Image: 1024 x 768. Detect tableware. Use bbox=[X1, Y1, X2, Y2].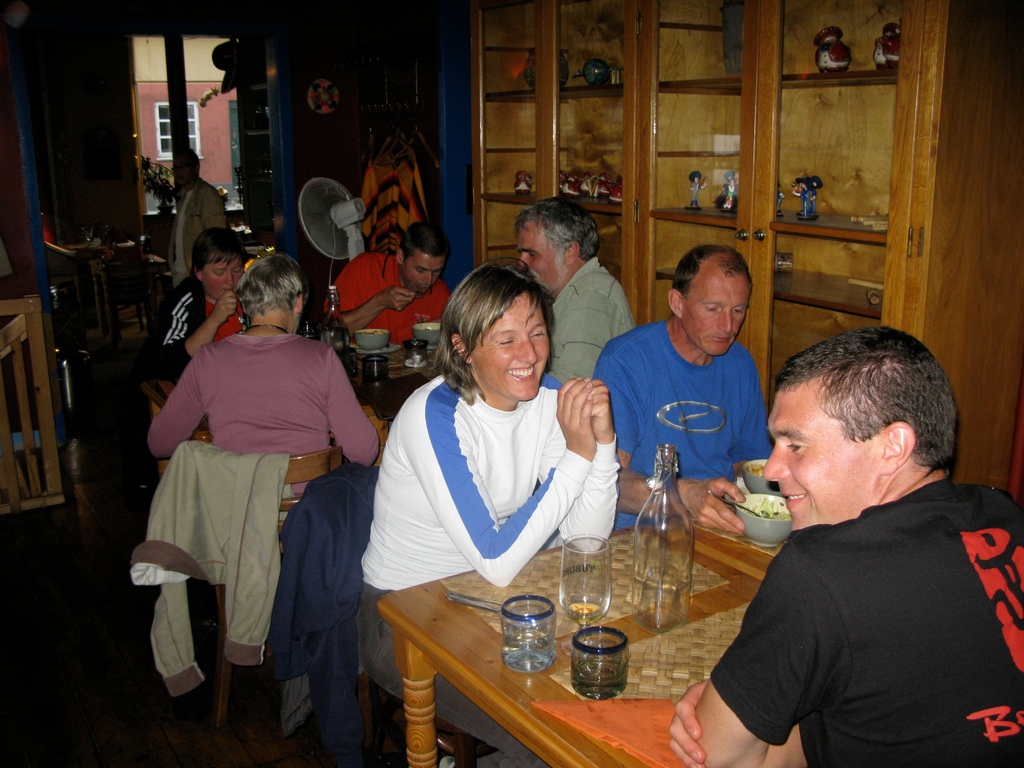
bbox=[571, 619, 629, 706].
